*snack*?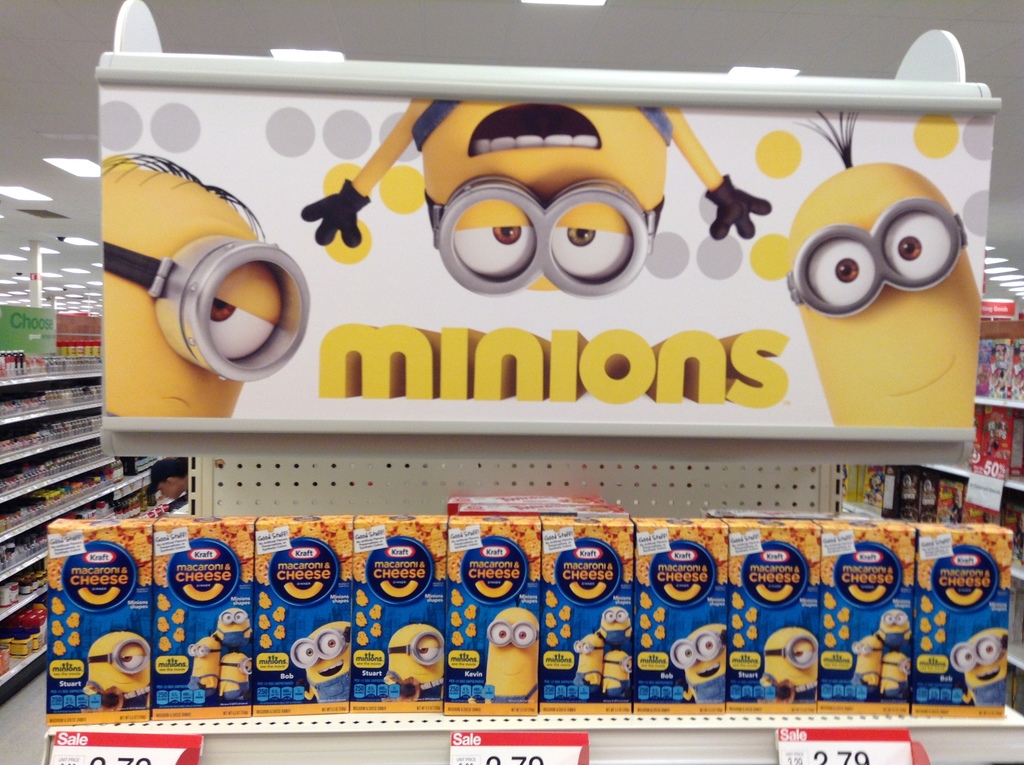
box(275, 624, 284, 640)
